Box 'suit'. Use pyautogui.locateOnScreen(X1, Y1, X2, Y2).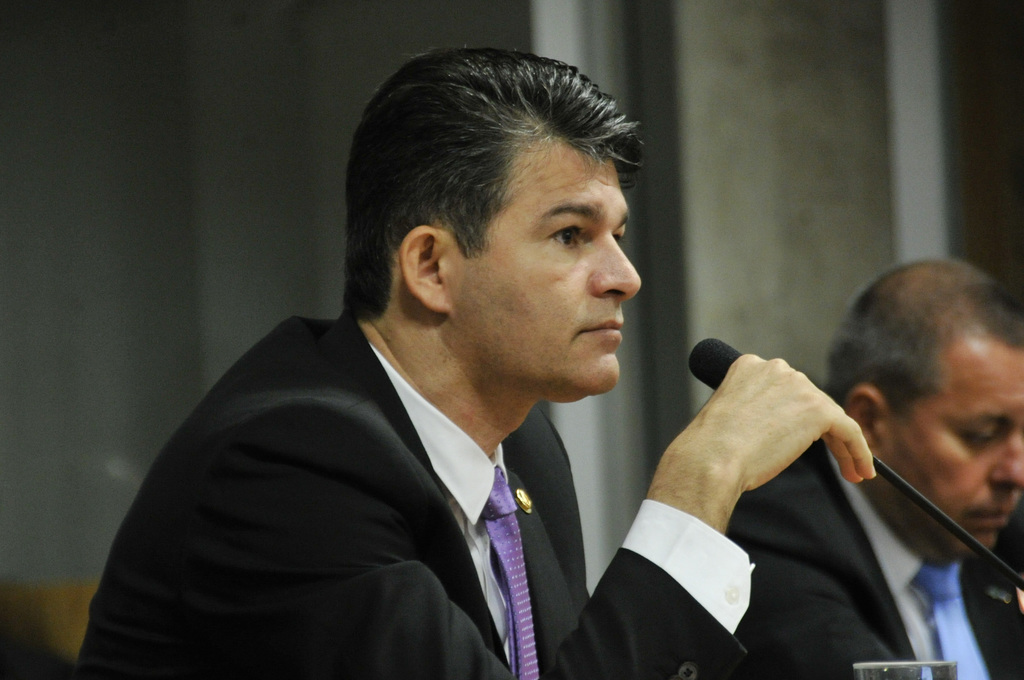
pyautogui.locateOnScreen(95, 192, 767, 679).
